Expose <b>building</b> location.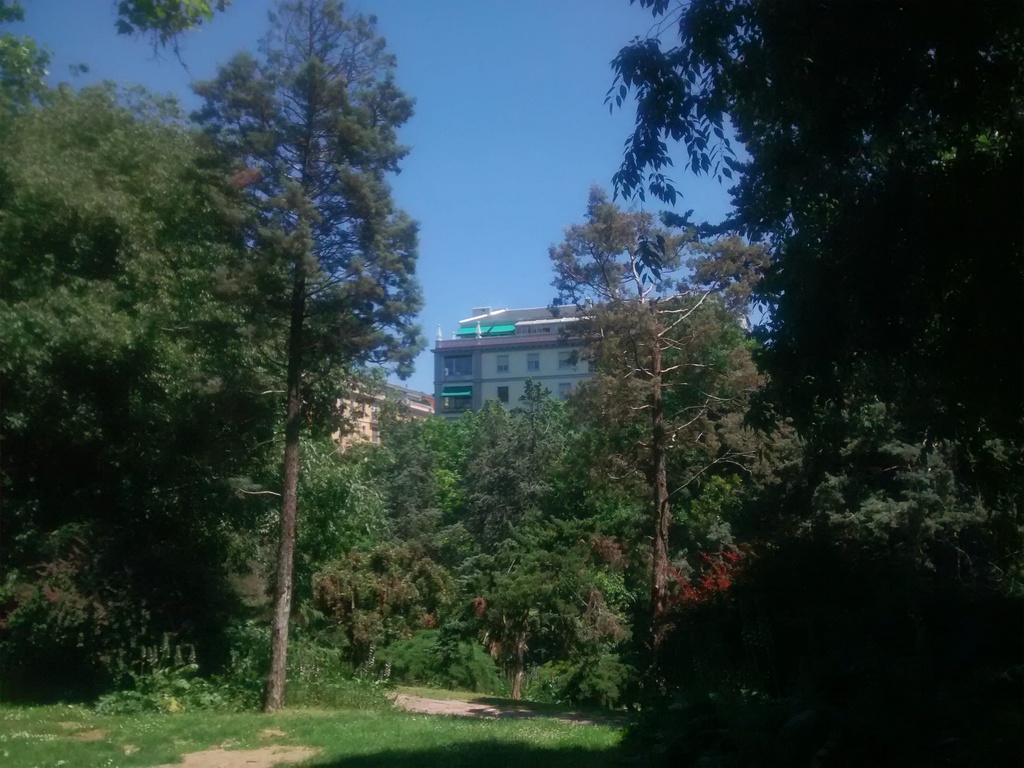
Exposed at (left=307, top=376, right=431, bottom=457).
